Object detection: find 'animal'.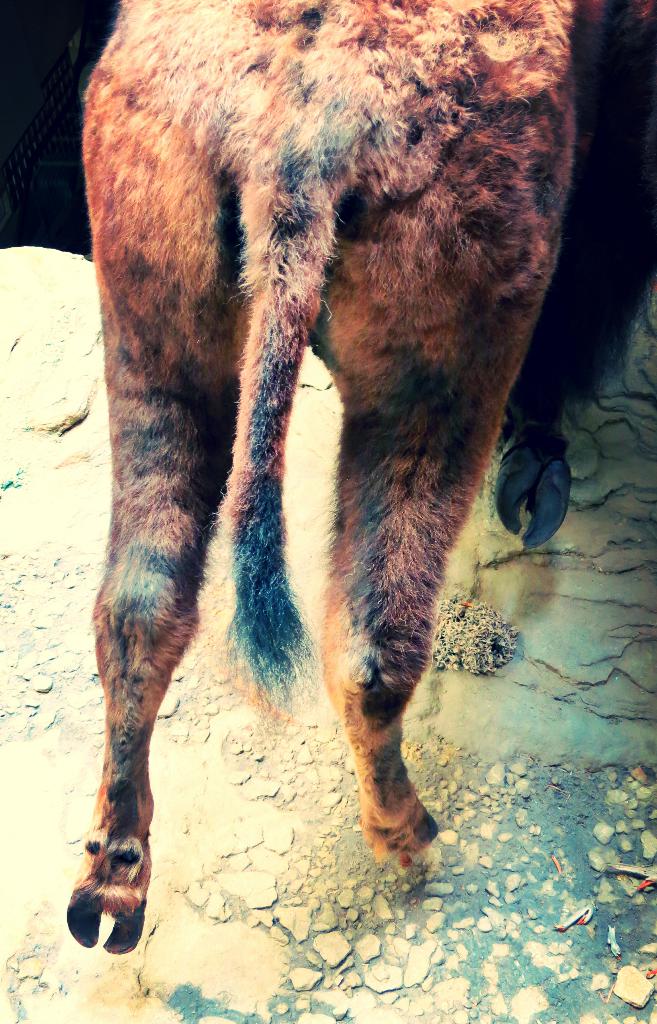
(x1=58, y1=3, x2=656, y2=955).
